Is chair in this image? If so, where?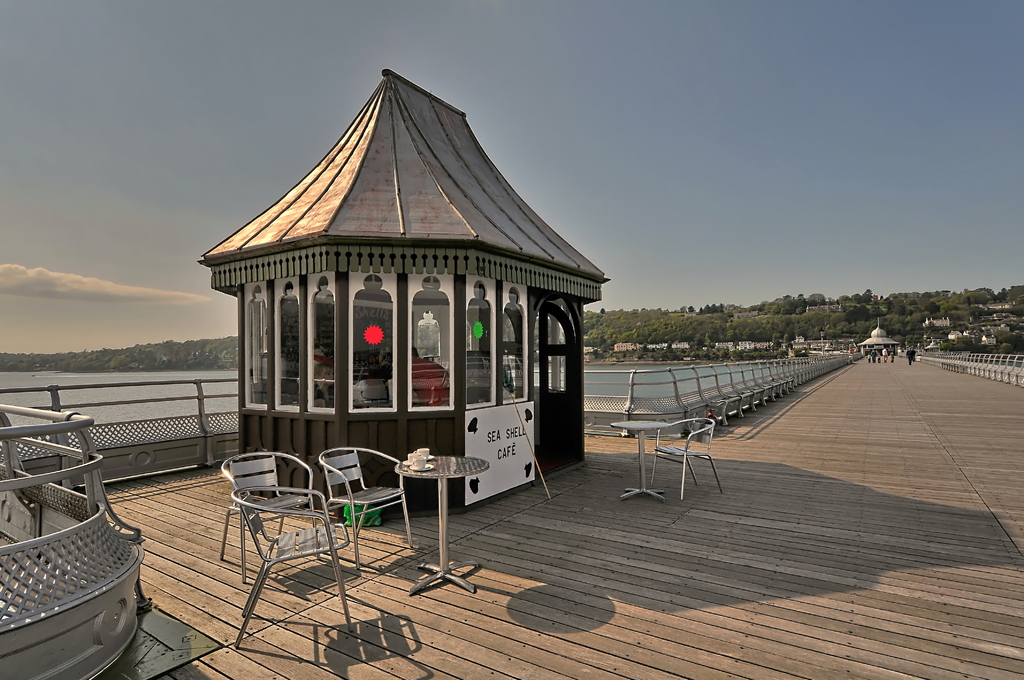
Yes, at [217,453,314,585].
